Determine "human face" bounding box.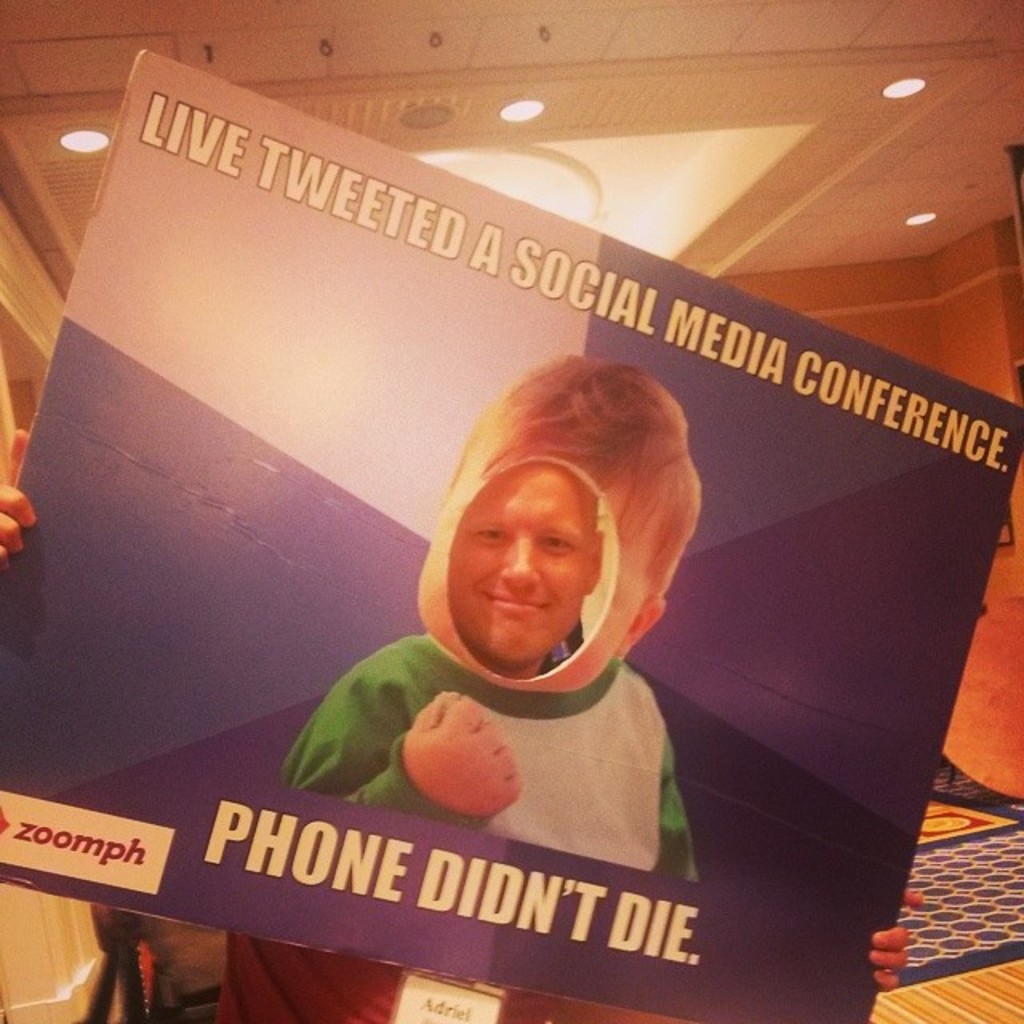
Determined: (x1=446, y1=461, x2=586, y2=661).
